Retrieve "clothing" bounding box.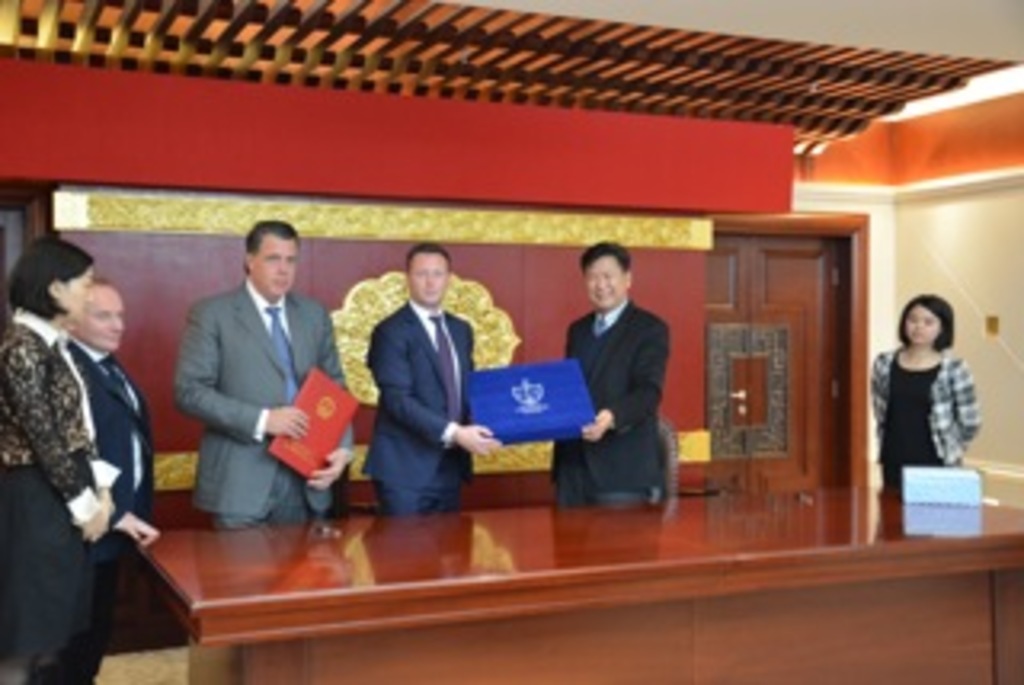
Bounding box: Rect(362, 304, 470, 515).
